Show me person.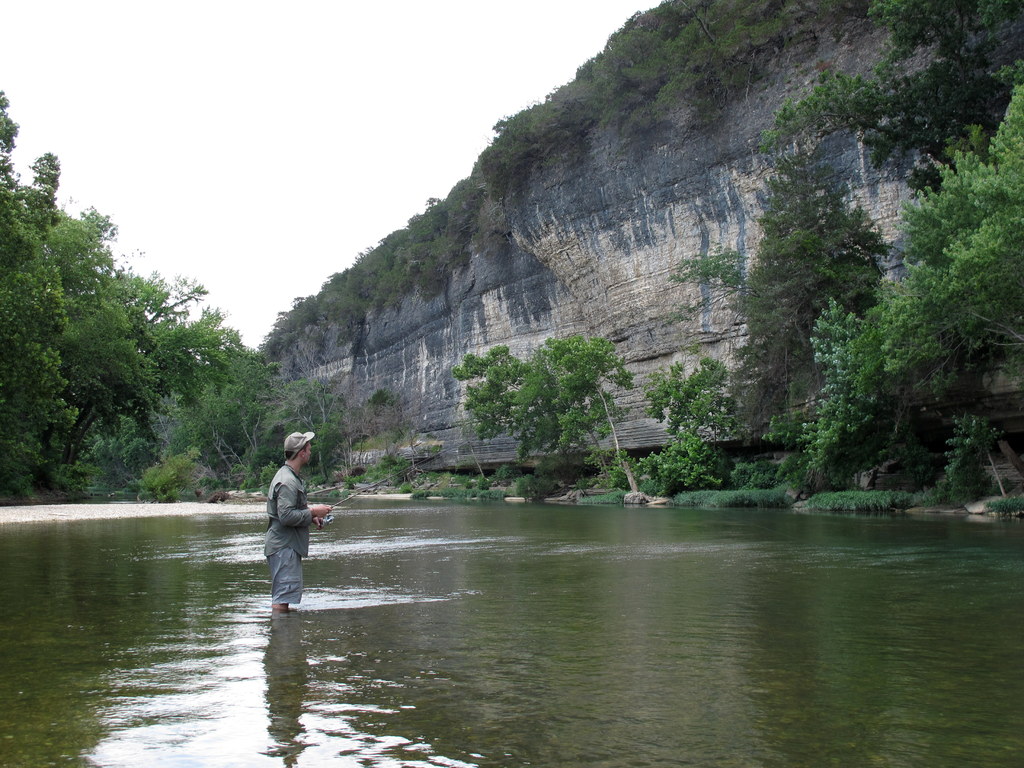
person is here: [x1=265, y1=431, x2=332, y2=610].
